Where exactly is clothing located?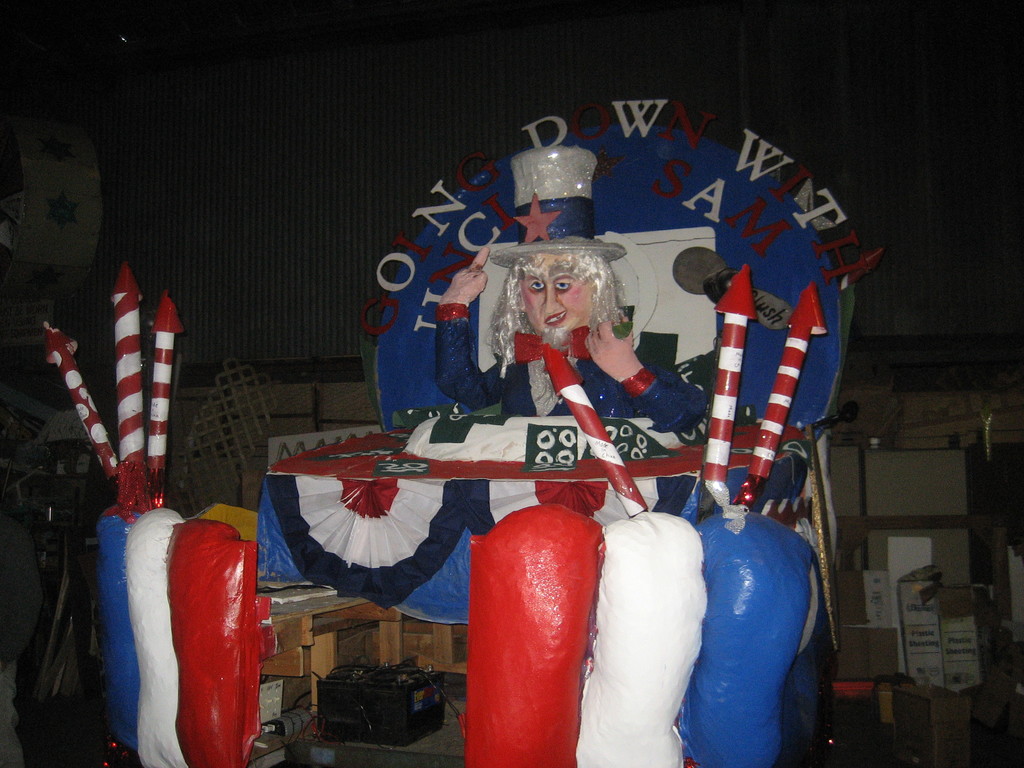
Its bounding box is rect(426, 294, 708, 437).
